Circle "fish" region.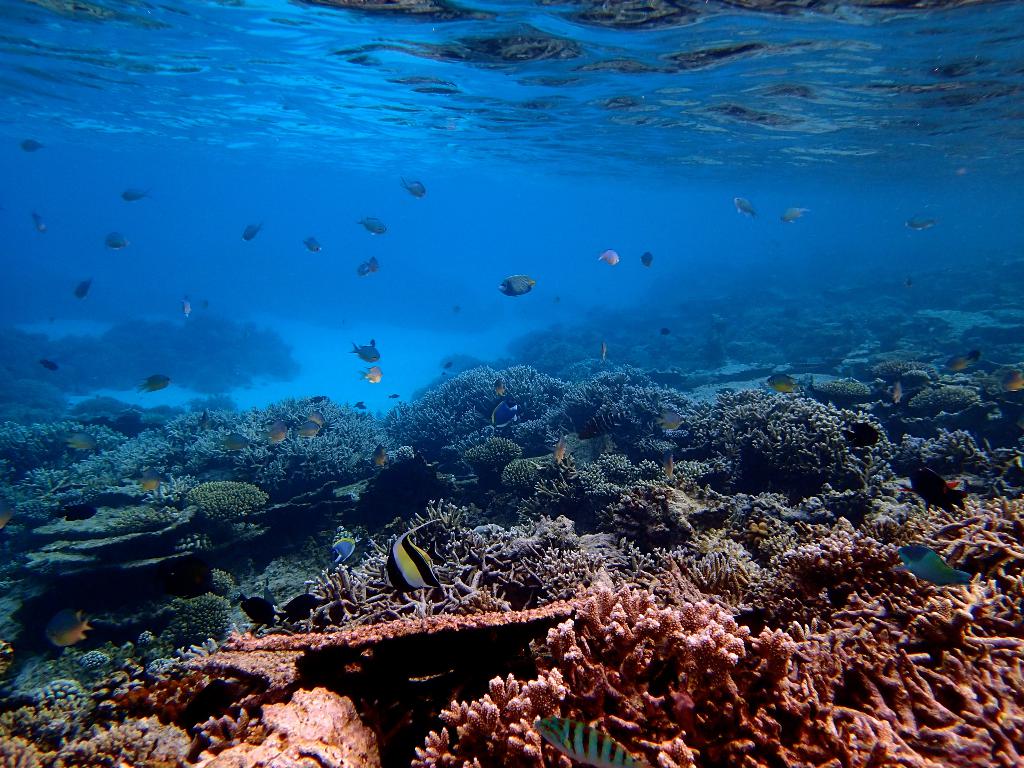
Region: 778, 206, 812, 223.
